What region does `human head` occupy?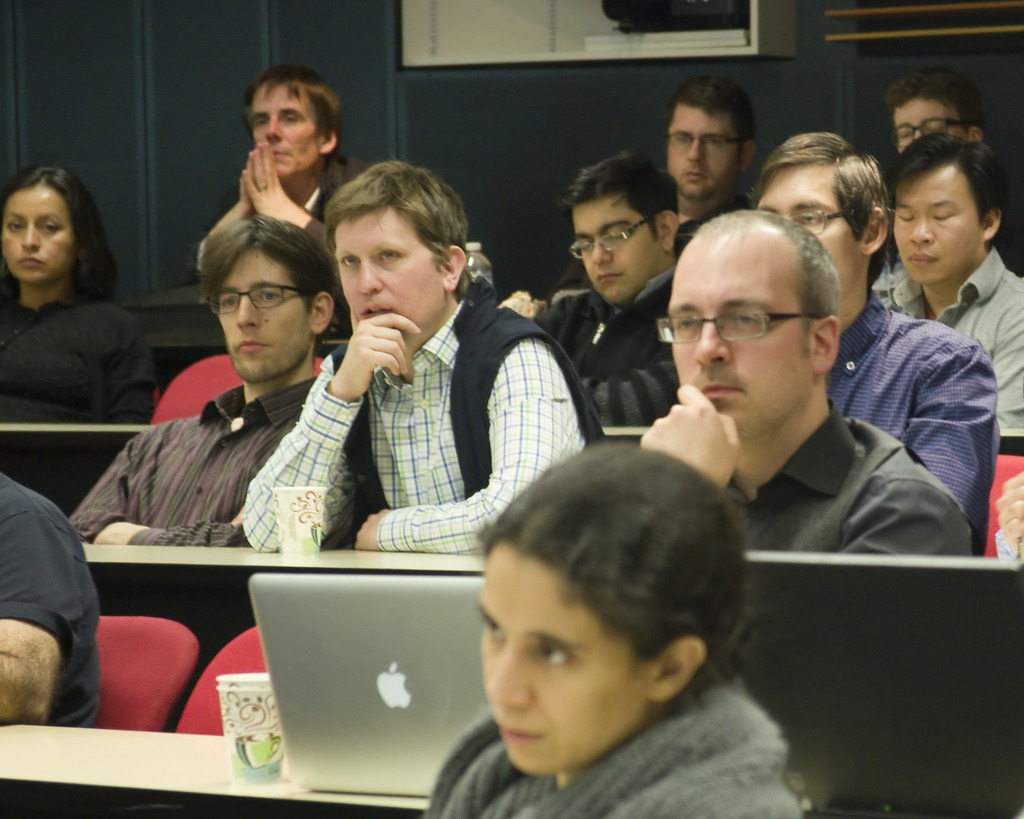
pyautogui.locateOnScreen(664, 74, 763, 194).
